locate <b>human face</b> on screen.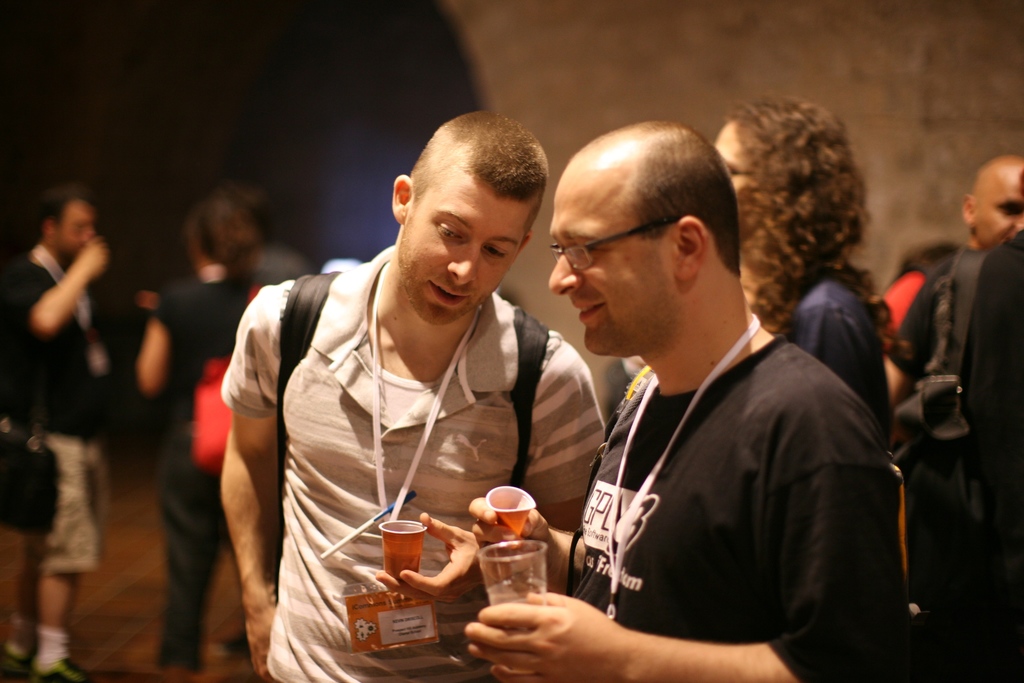
On screen at {"left": 550, "top": 199, "right": 680, "bottom": 357}.
